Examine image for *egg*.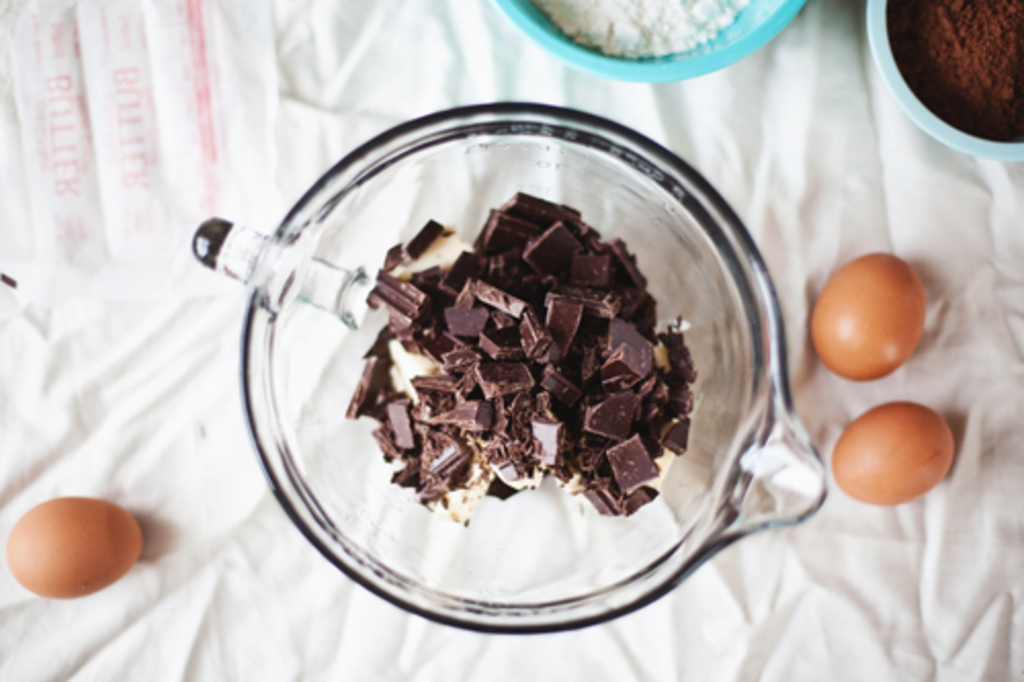
Examination result: <bbox>805, 246, 930, 381</bbox>.
